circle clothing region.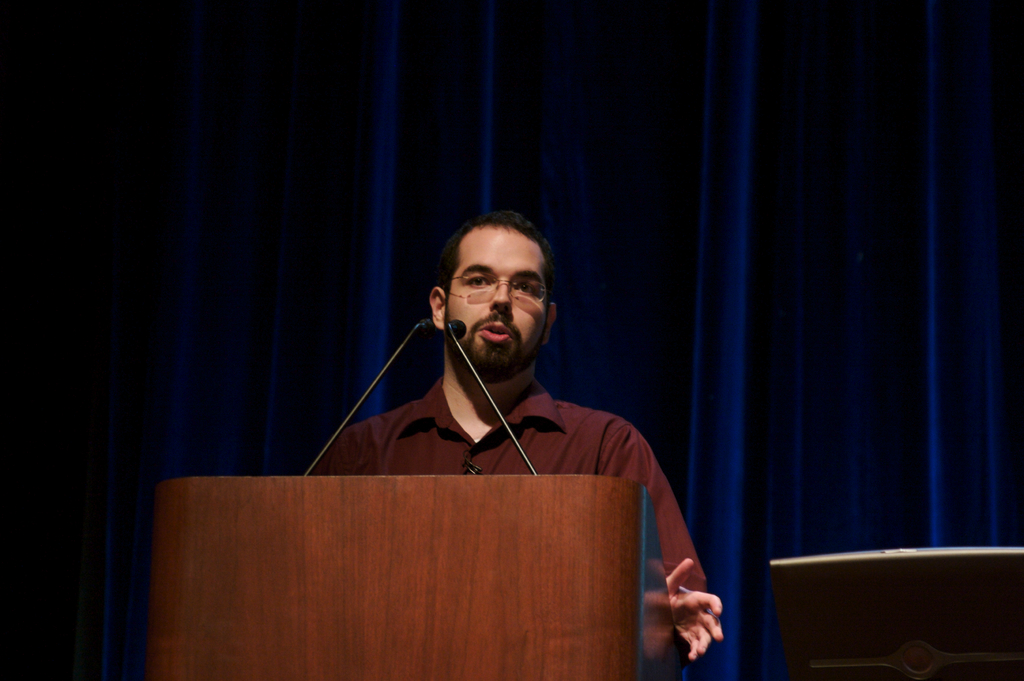
Region: (310,377,703,593).
